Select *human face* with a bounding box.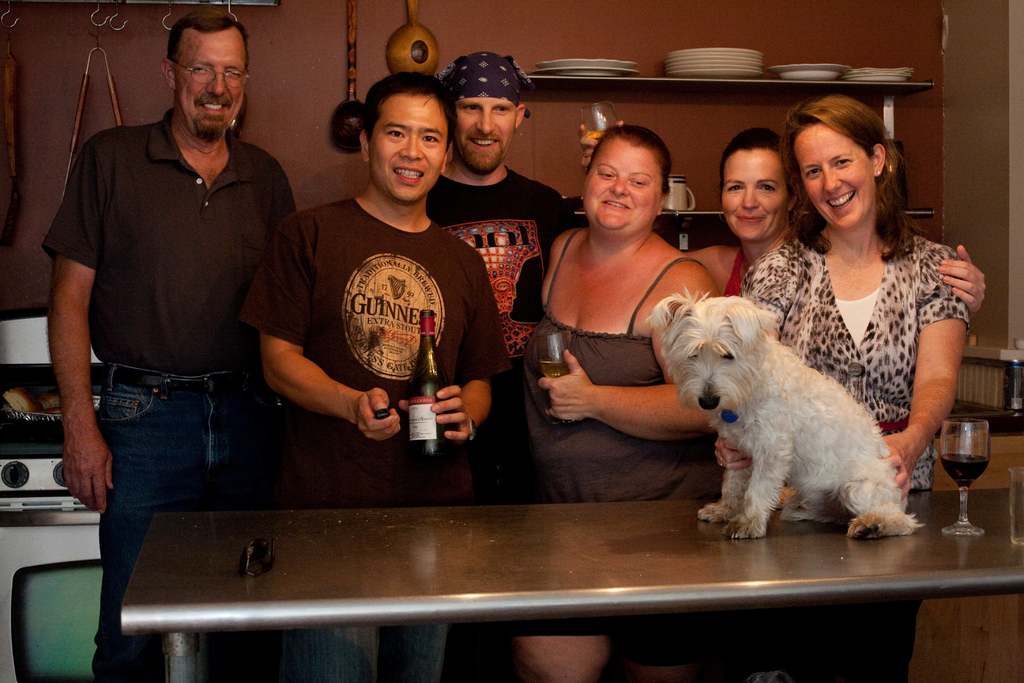
[x1=366, y1=95, x2=450, y2=204].
